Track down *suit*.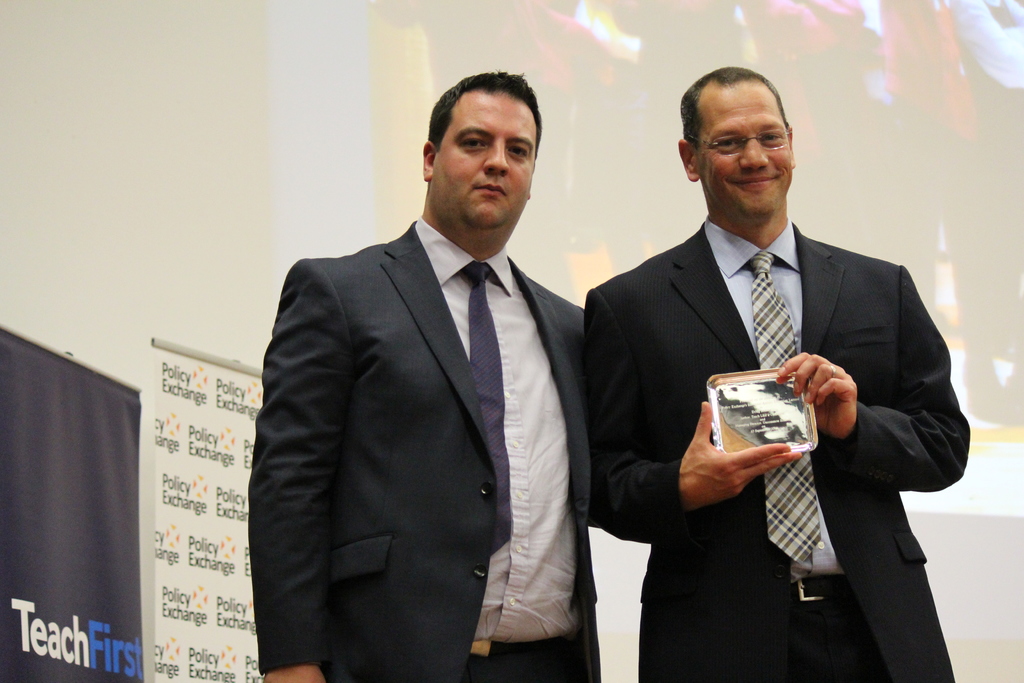
Tracked to 252,94,624,682.
